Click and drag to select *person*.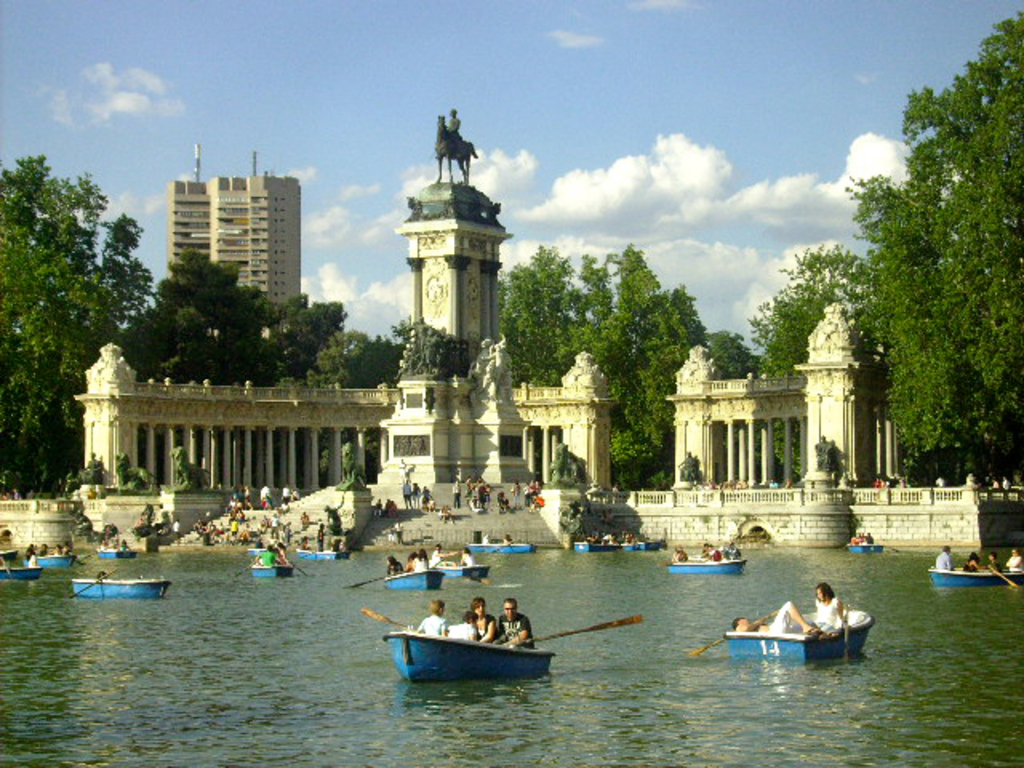
Selection: region(133, 514, 141, 525).
